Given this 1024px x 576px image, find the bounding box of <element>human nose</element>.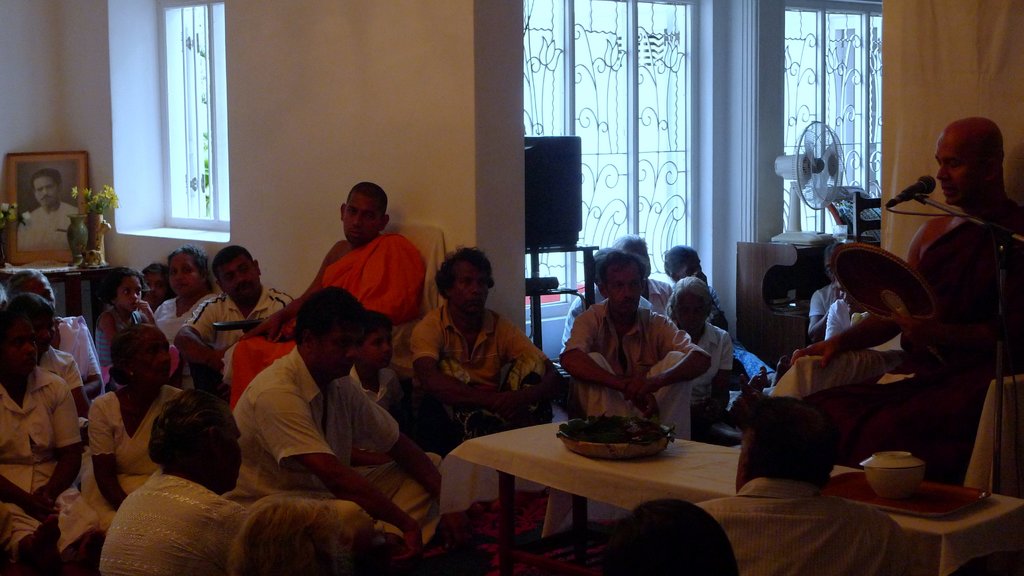
locate(350, 212, 363, 230).
